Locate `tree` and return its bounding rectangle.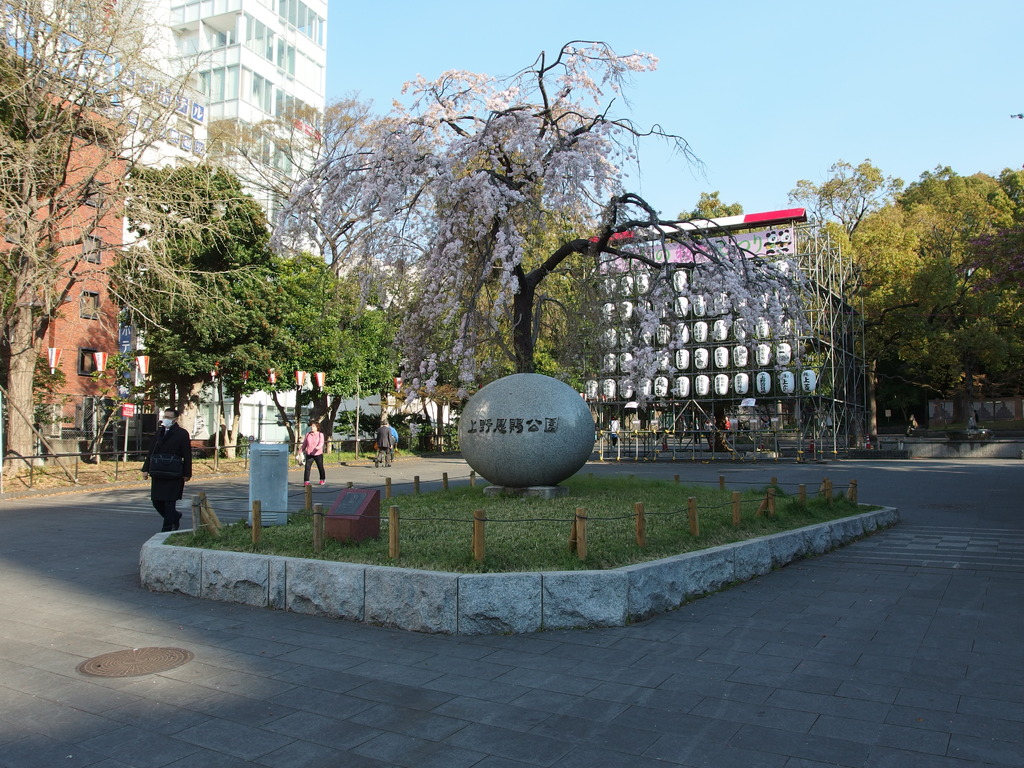
Rect(0, 0, 264, 385).
